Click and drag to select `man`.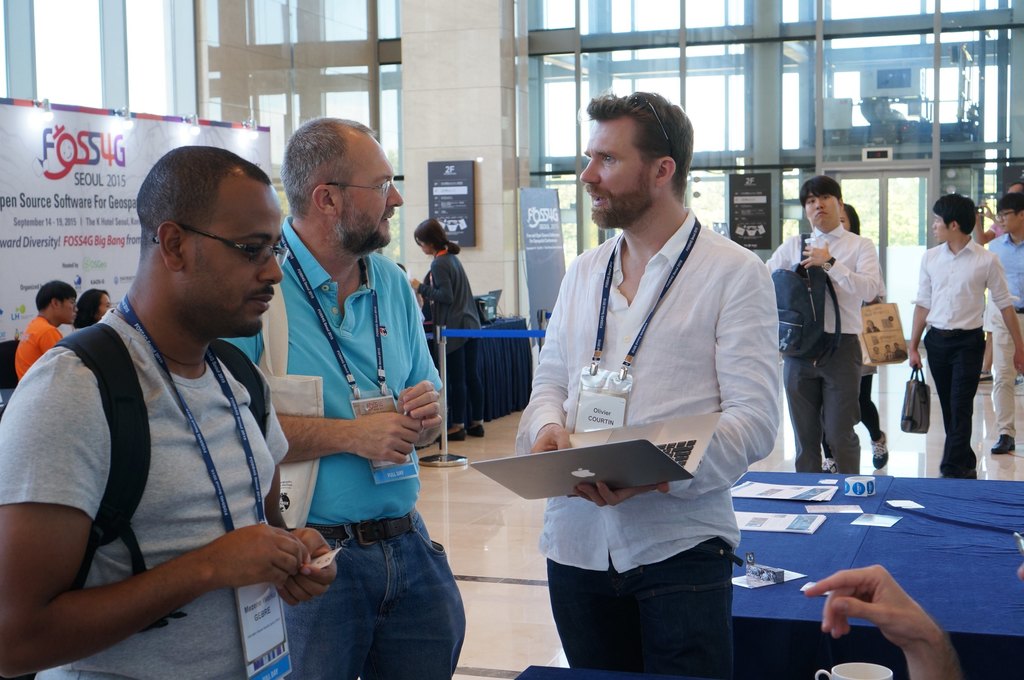
Selection: region(522, 82, 783, 679).
